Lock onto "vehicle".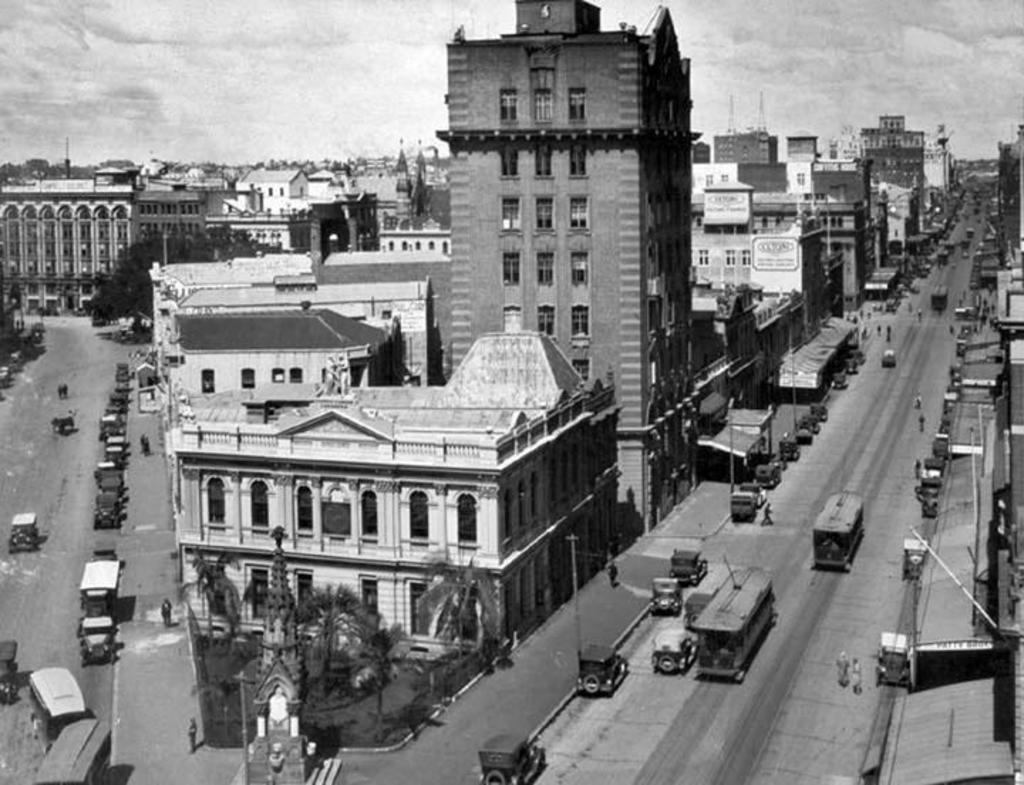
Locked: {"left": 36, "top": 715, "right": 105, "bottom": 784}.
